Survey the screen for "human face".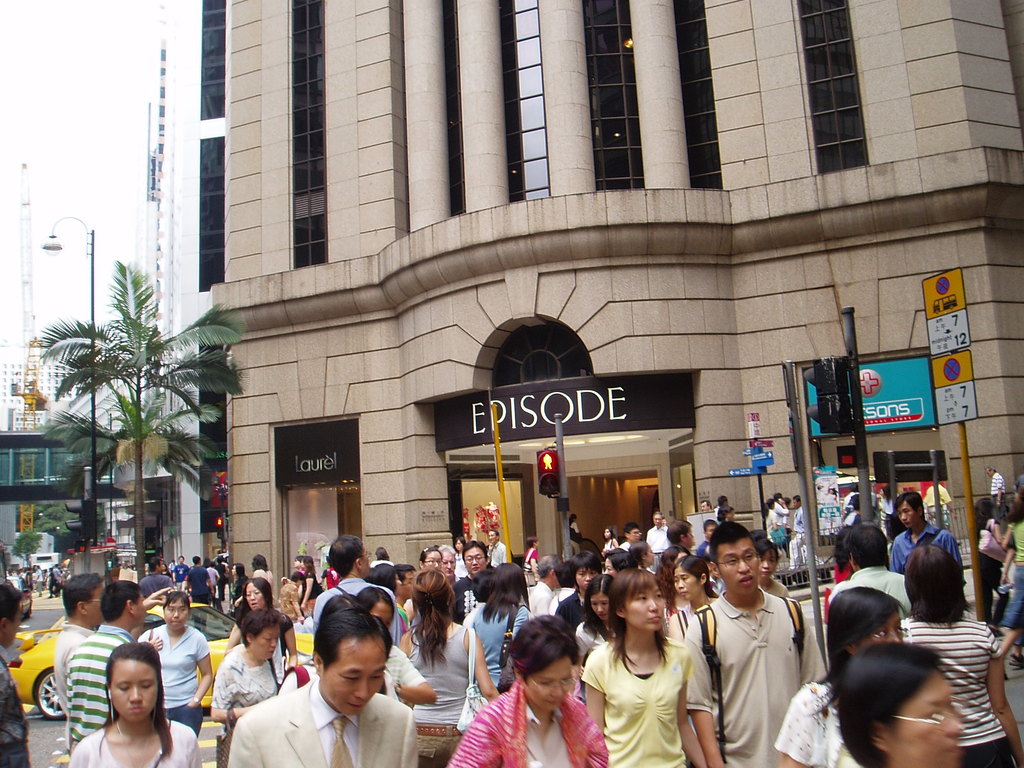
Survey found: (255,621,282,664).
